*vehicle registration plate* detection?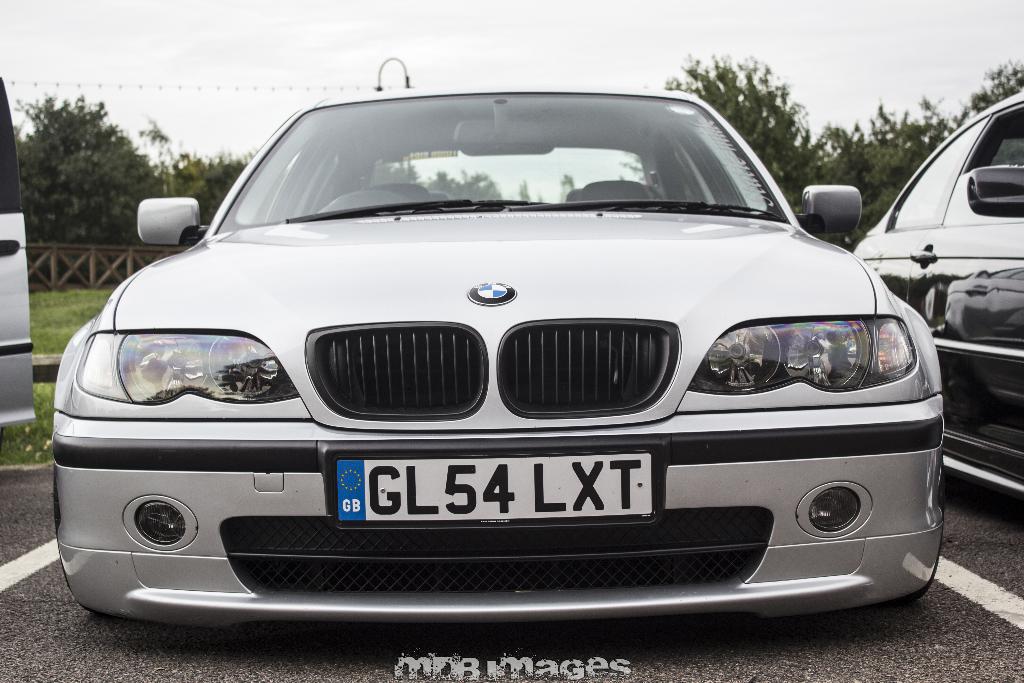
box(333, 457, 664, 527)
